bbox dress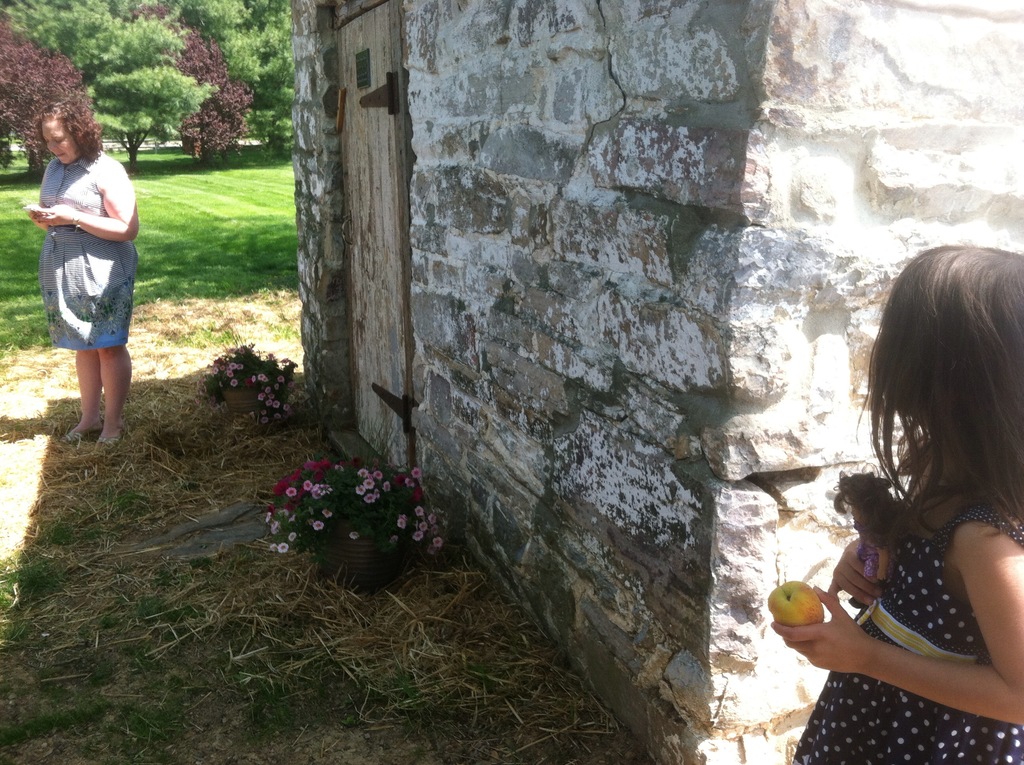
790/451/1023/764
